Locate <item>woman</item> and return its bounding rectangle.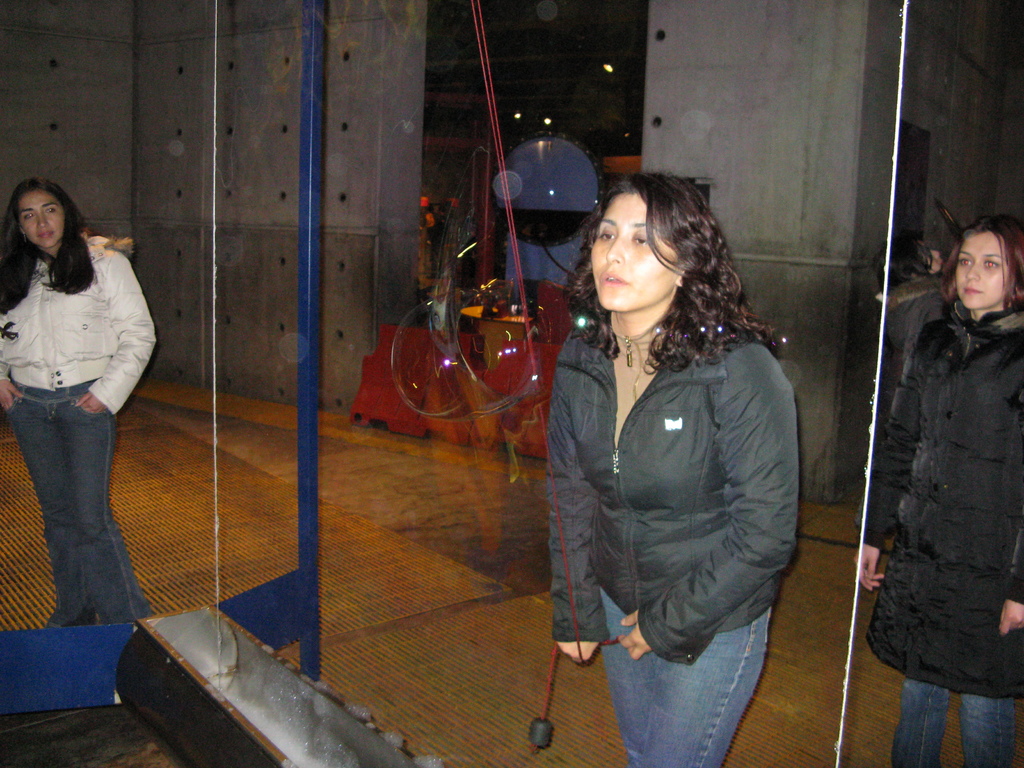
[851,217,1023,767].
